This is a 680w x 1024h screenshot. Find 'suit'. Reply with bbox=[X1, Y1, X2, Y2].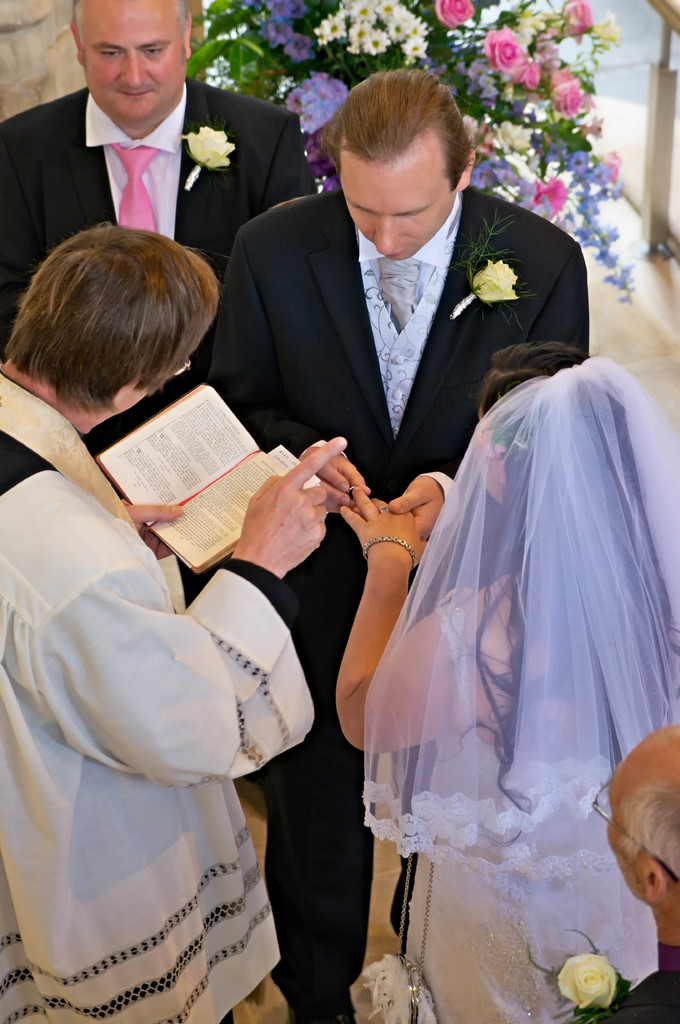
bbox=[189, 69, 592, 1016].
